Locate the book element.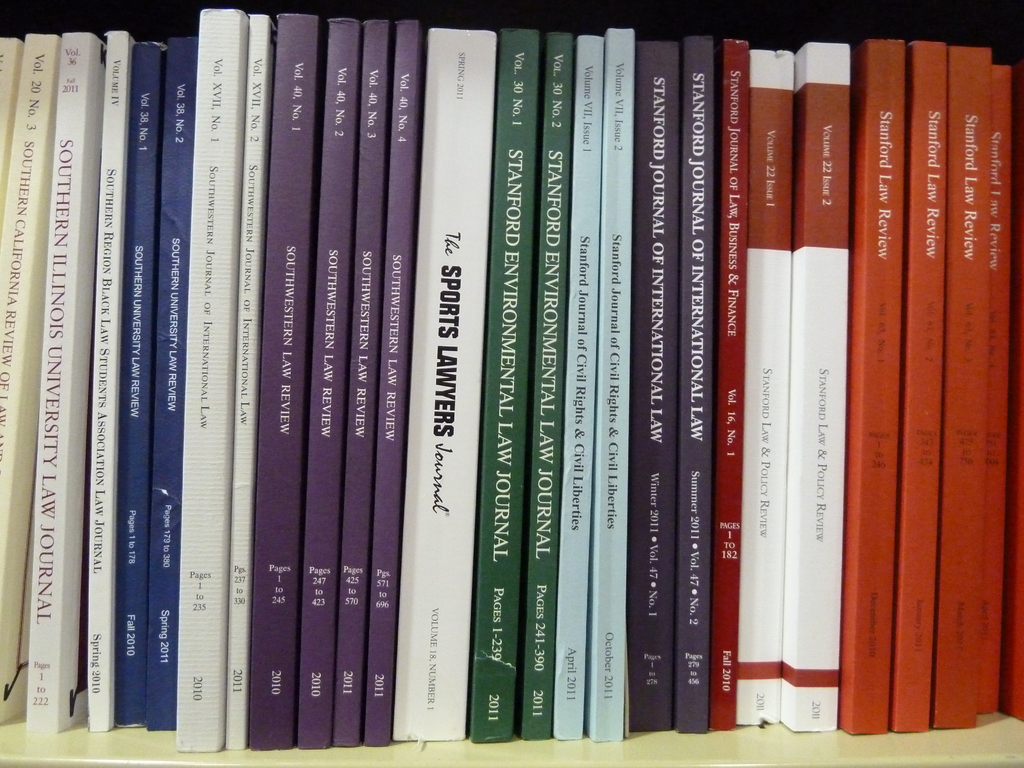
Element bbox: [303, 17, 365, 754].
